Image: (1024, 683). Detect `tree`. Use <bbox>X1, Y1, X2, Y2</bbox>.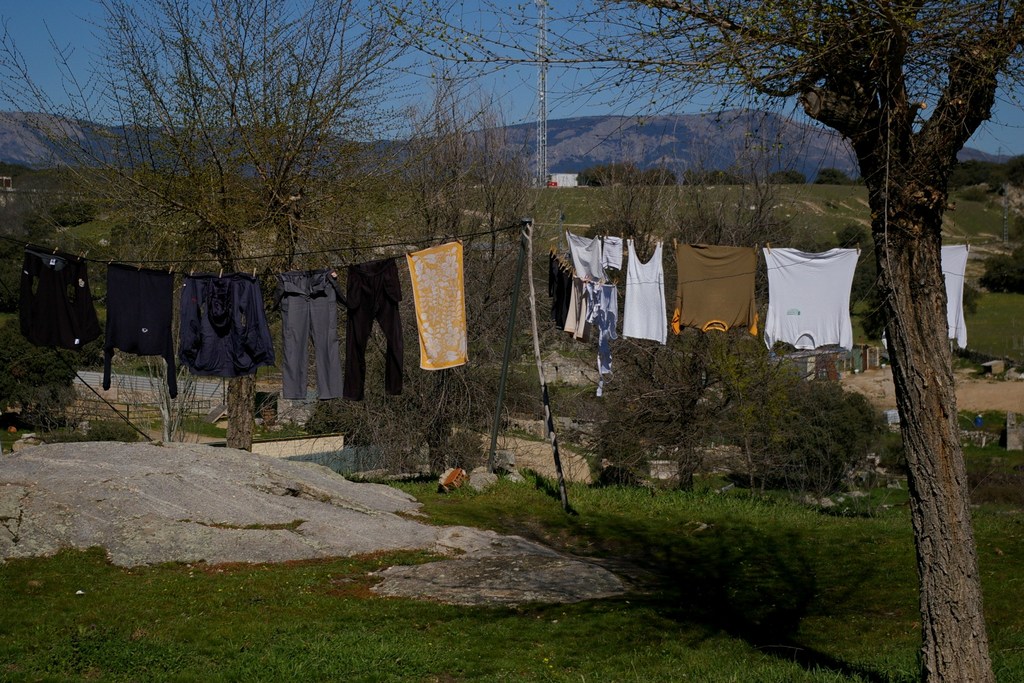
<bbox>771, 168, 808, 186</bbox>.
